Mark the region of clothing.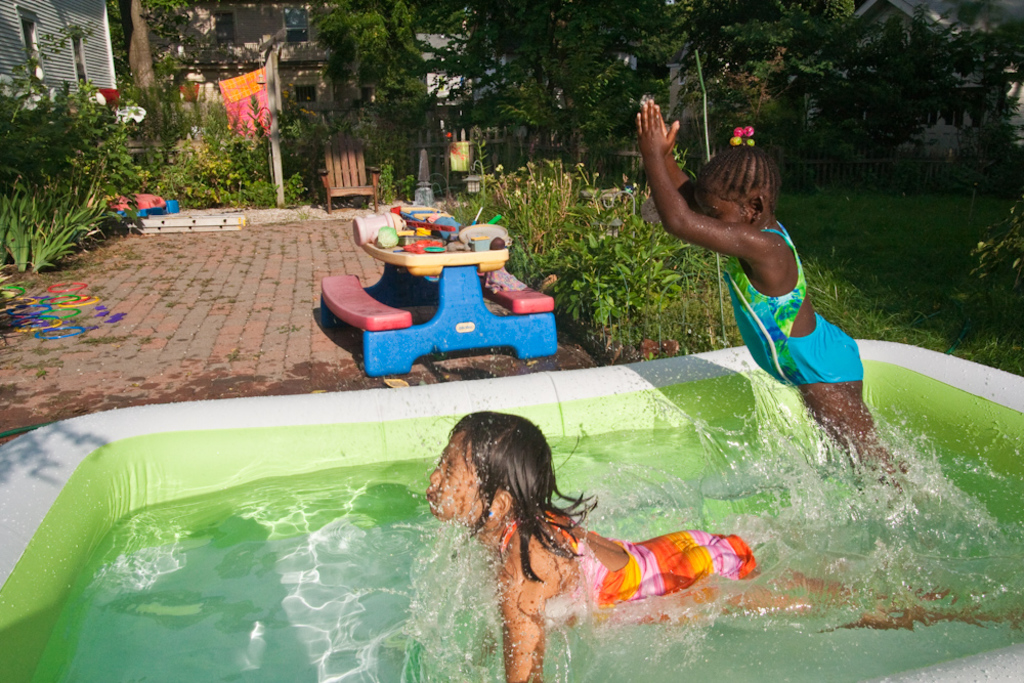
Region: detection(699, 220, 864, 405).
